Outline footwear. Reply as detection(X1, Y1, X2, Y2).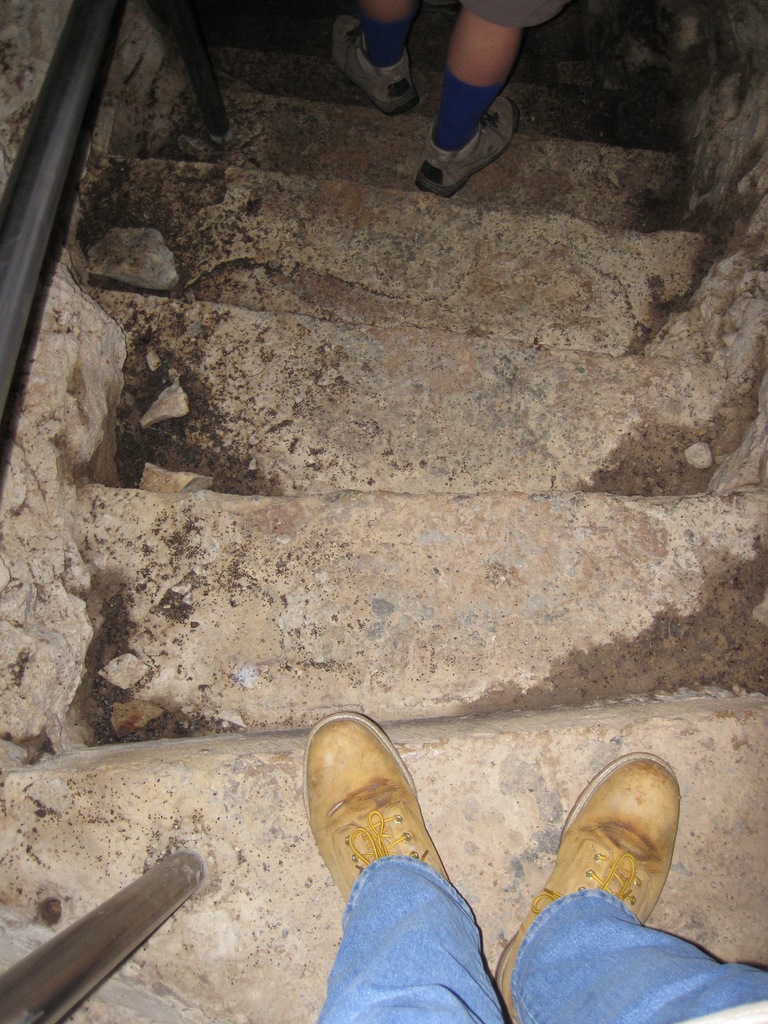
detection(417, 97, 522, 199).
